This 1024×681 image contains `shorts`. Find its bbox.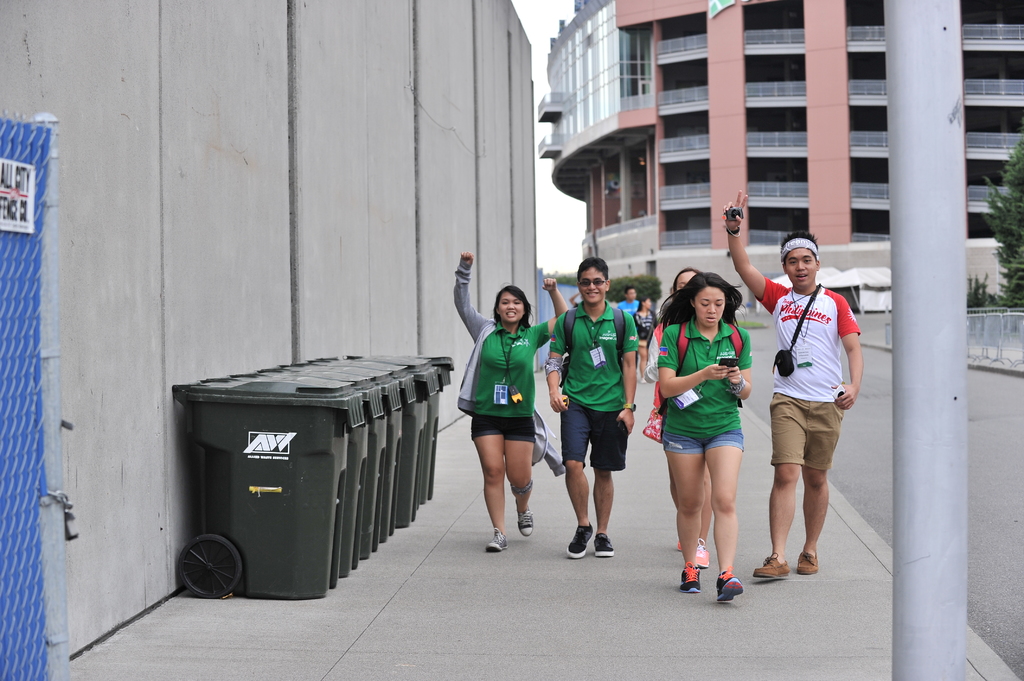
bbox=[468, 415, 535, 444].
